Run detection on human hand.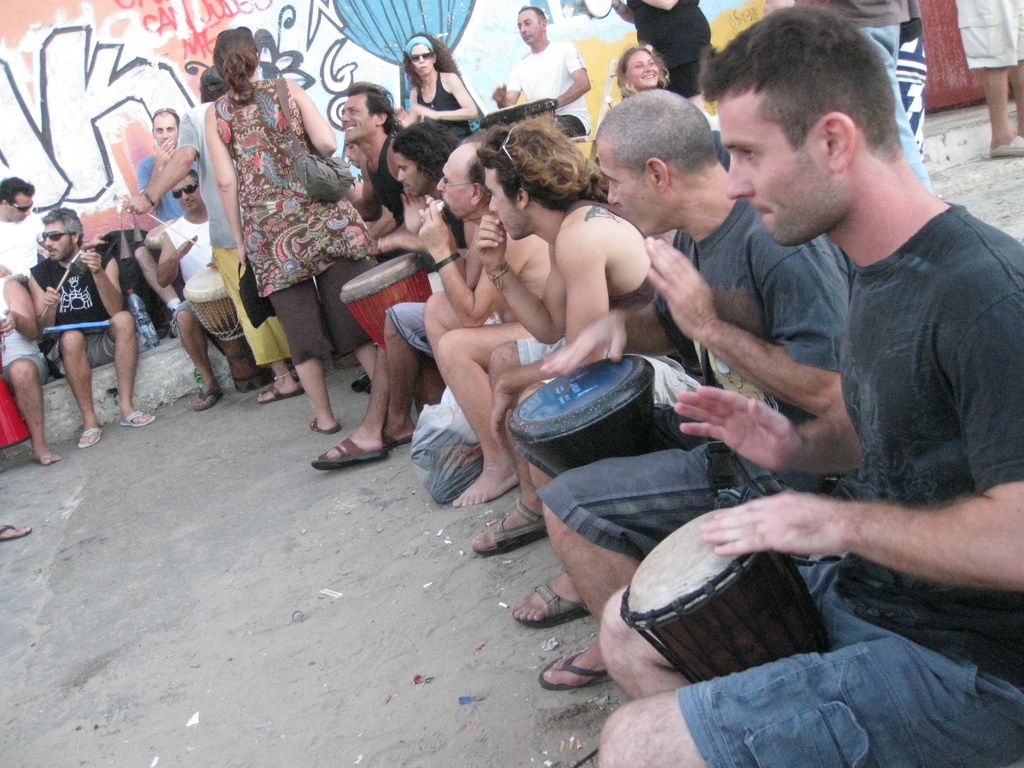
Result: BBox(0, 265, 13, 276).
